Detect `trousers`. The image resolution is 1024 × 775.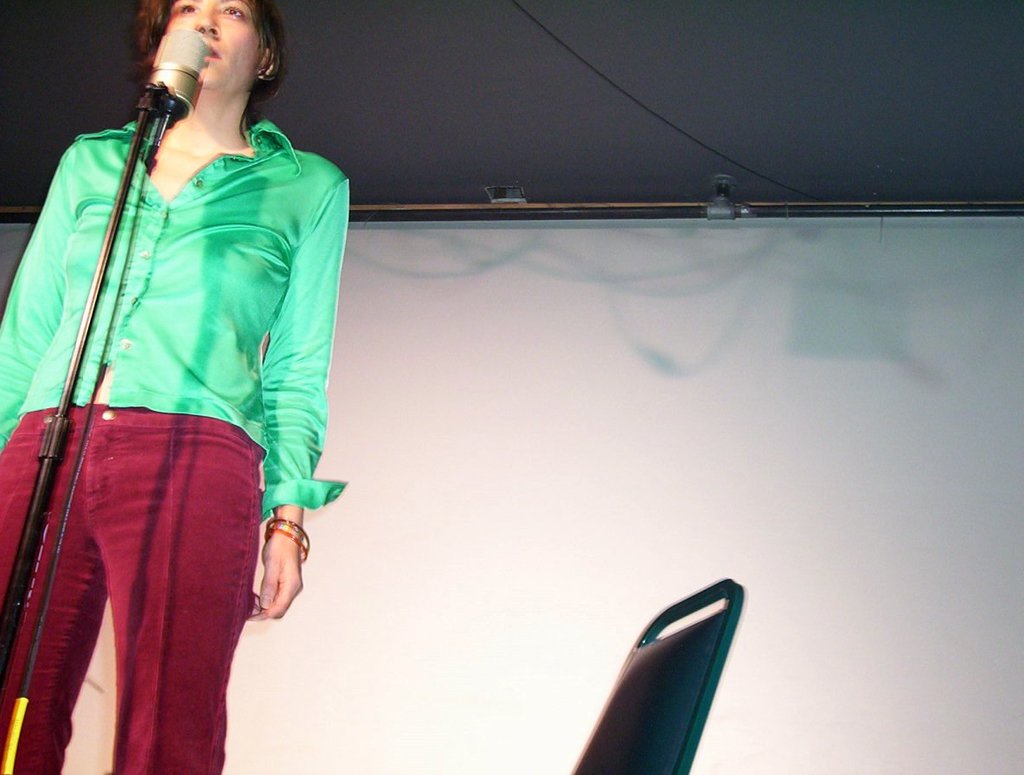
(38, 374, 281, 755).
